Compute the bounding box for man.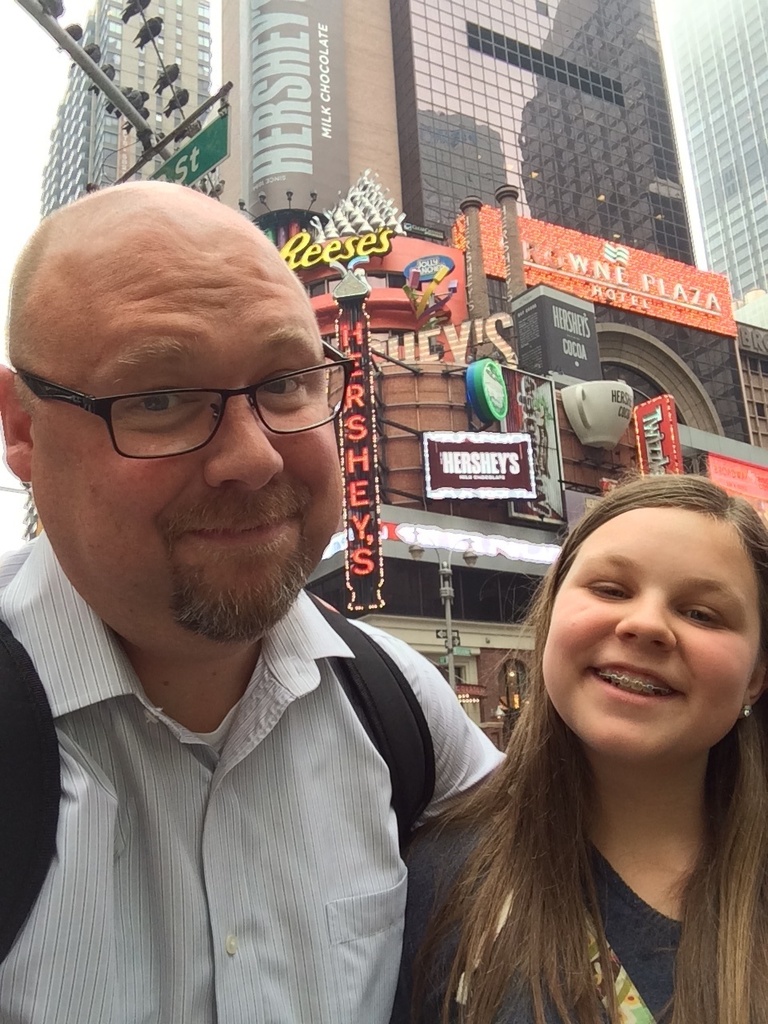
region(11, 199, 522, 1023).
